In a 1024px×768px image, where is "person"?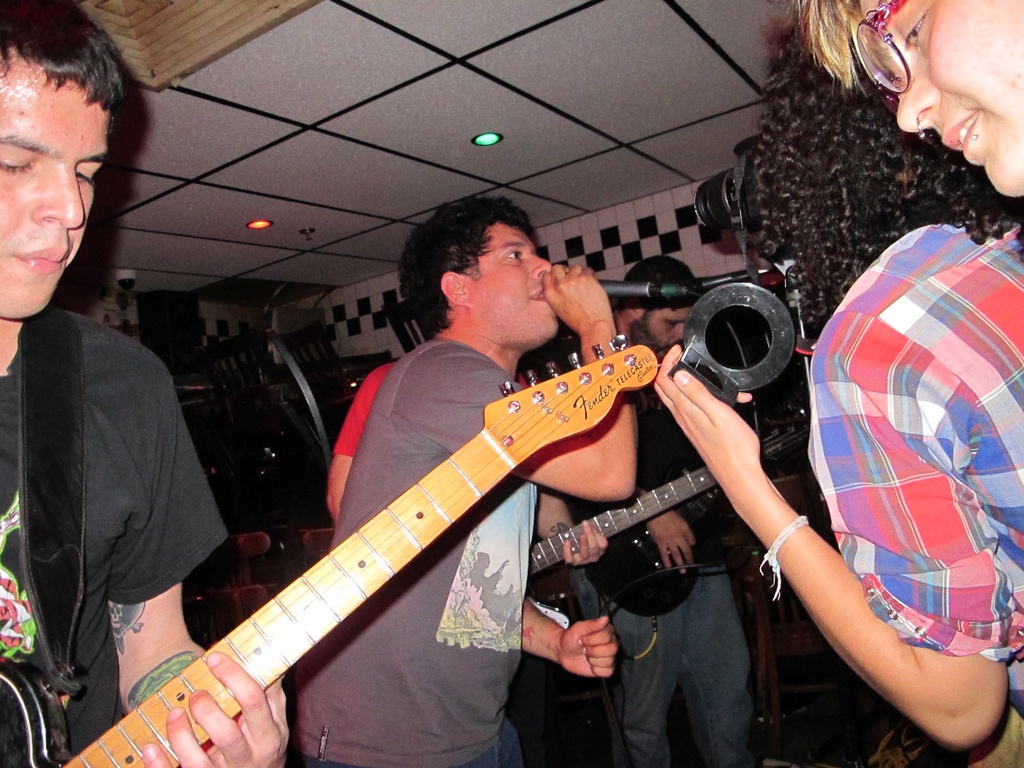
<box>550,252,760,767</box>.
